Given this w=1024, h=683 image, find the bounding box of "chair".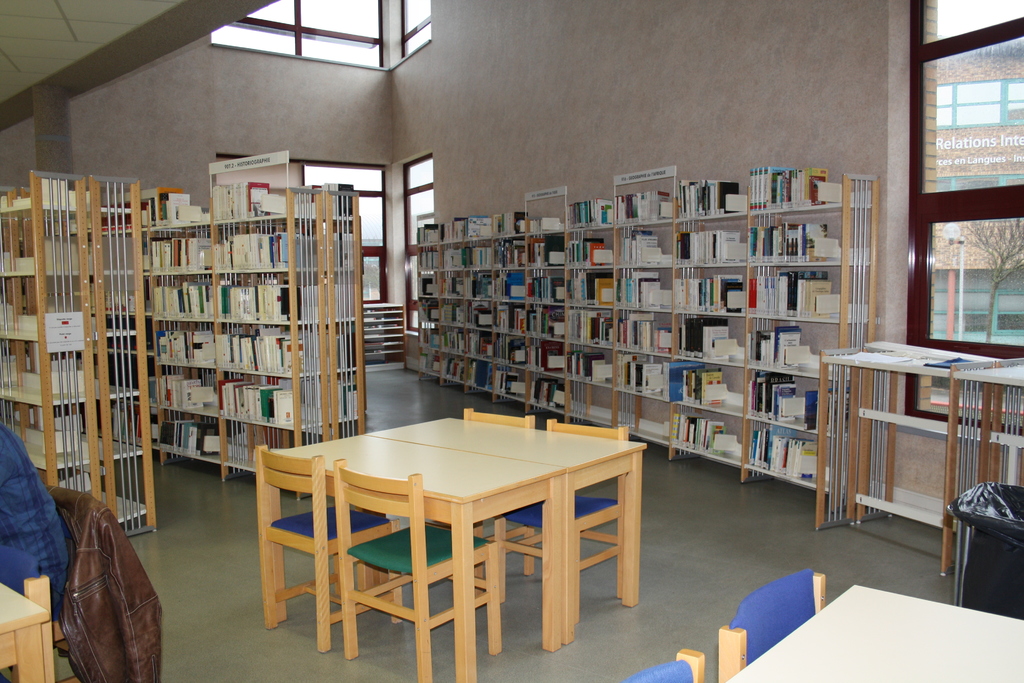
334, 457, 500, 682.
